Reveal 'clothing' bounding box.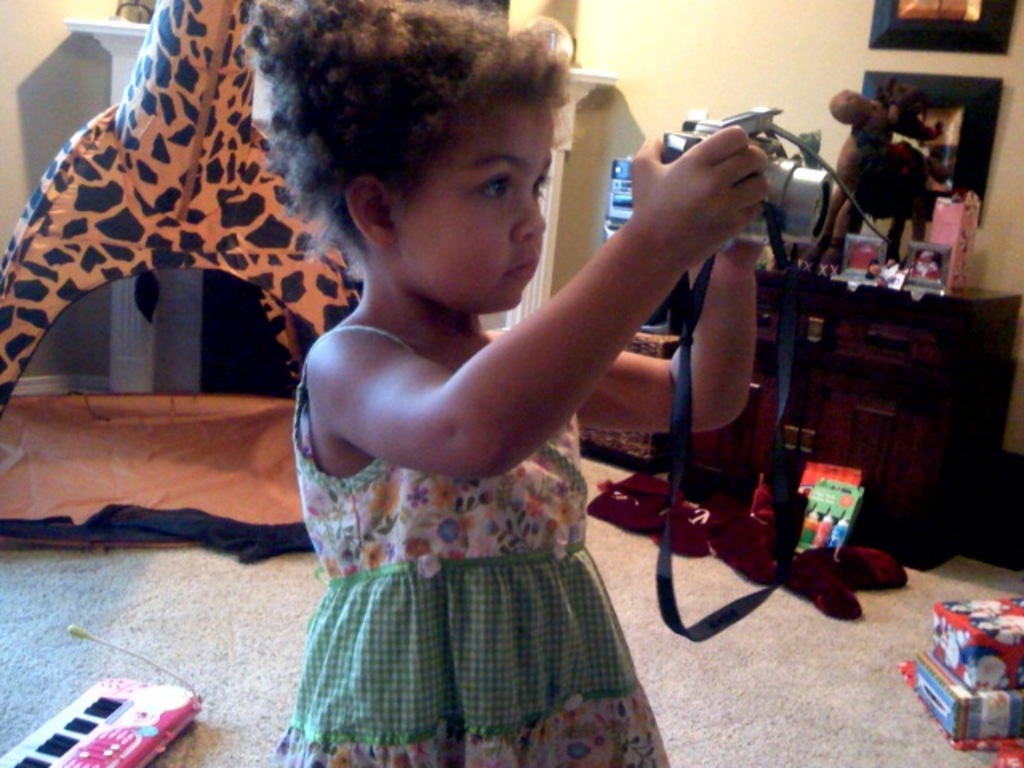
Revealed: 262/317/678/766.
